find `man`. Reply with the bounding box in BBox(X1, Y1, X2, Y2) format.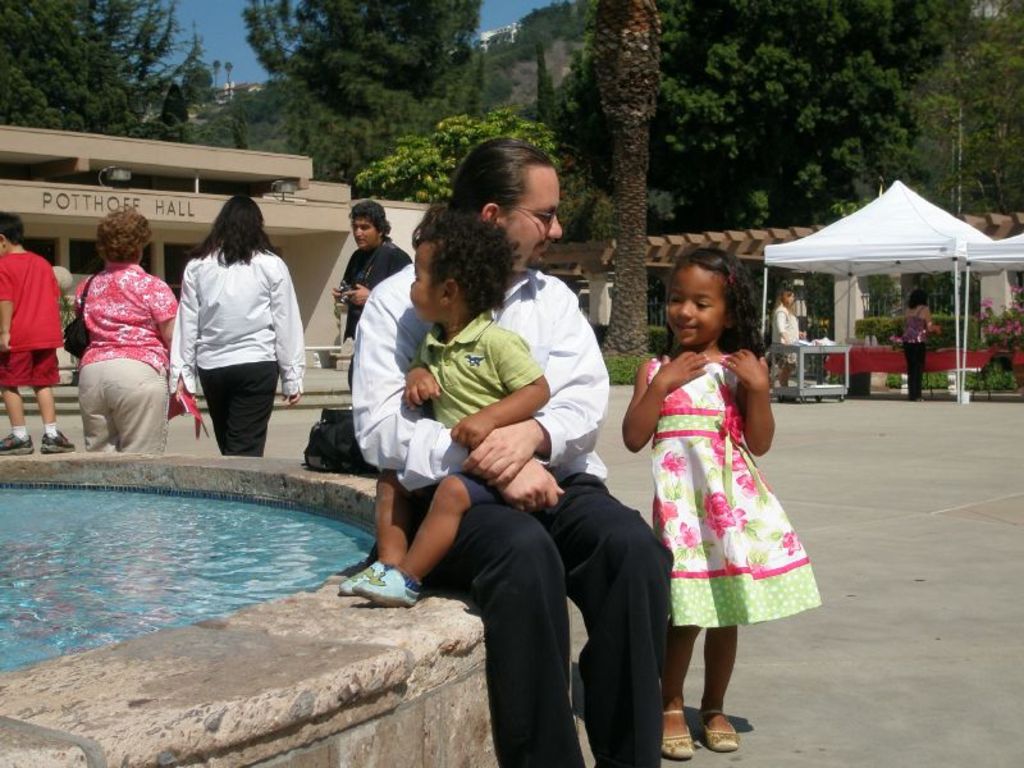
BBox(347, 132, 669, 767).
